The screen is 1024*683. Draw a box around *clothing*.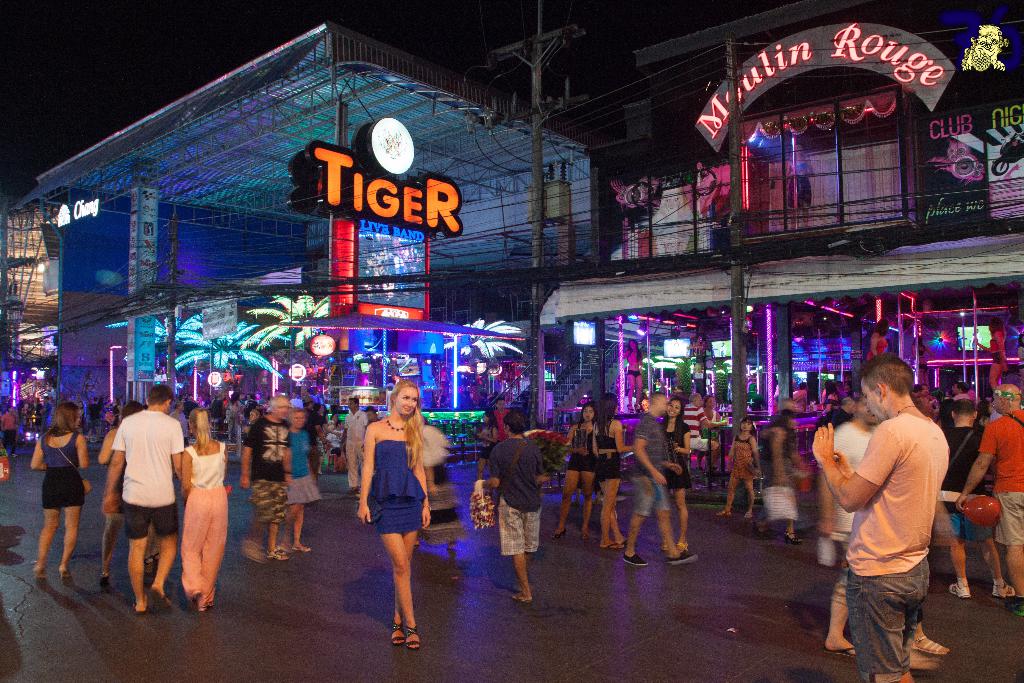
<bbox>0, 411, 27, 448</bbox>.
